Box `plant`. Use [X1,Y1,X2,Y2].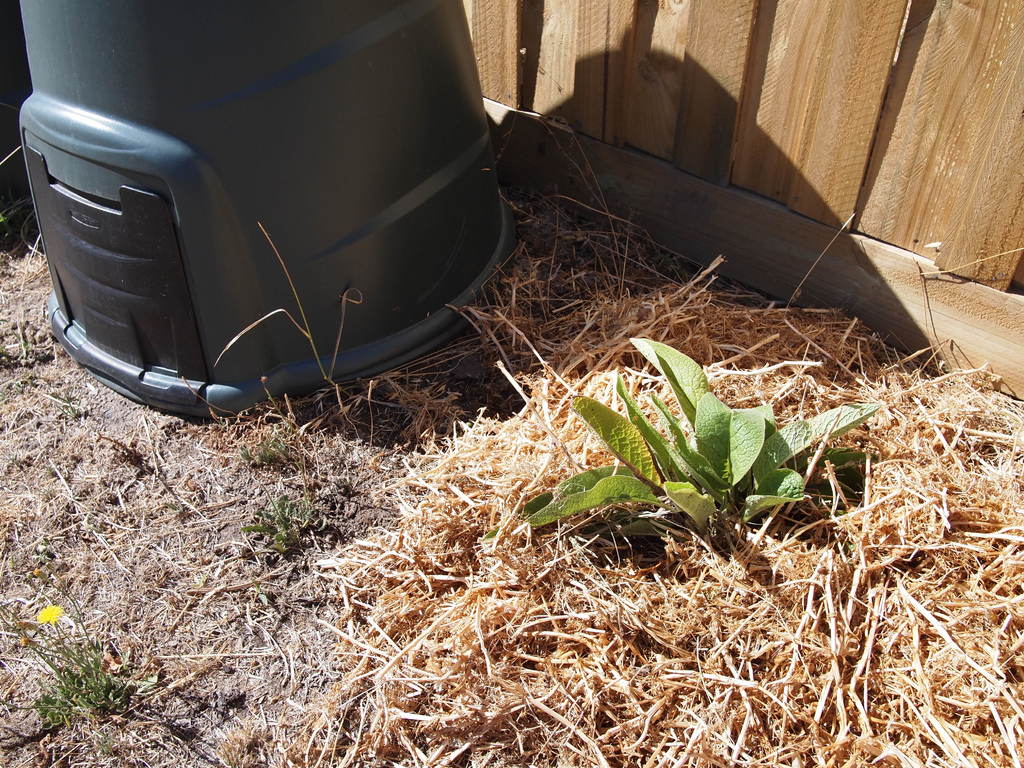
[236,479,324,546].
